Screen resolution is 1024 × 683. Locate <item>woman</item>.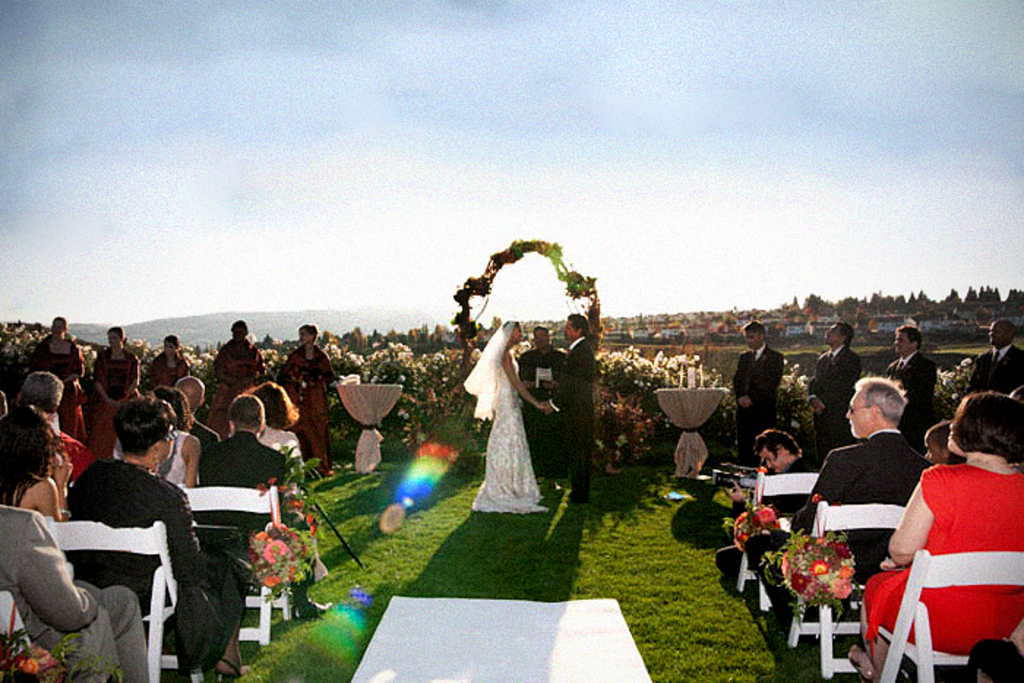
461:317:550:510.
